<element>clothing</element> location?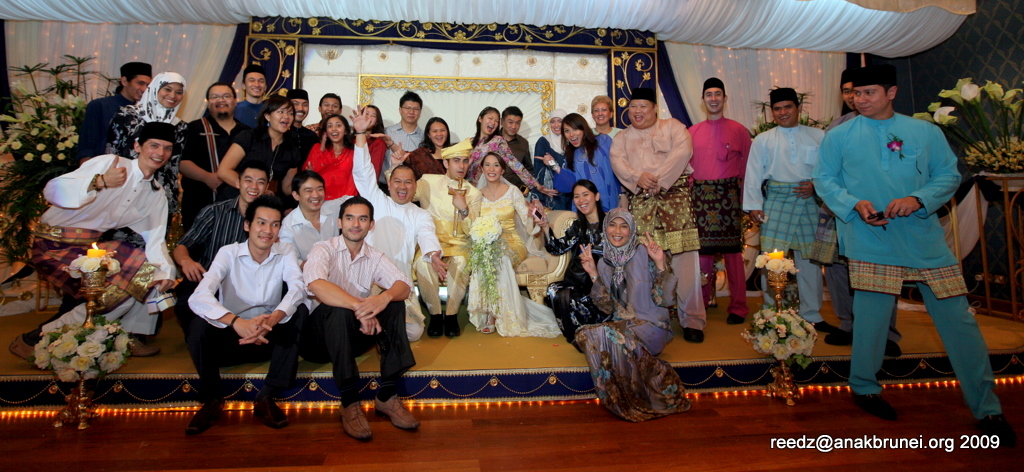
450:173:567:338
